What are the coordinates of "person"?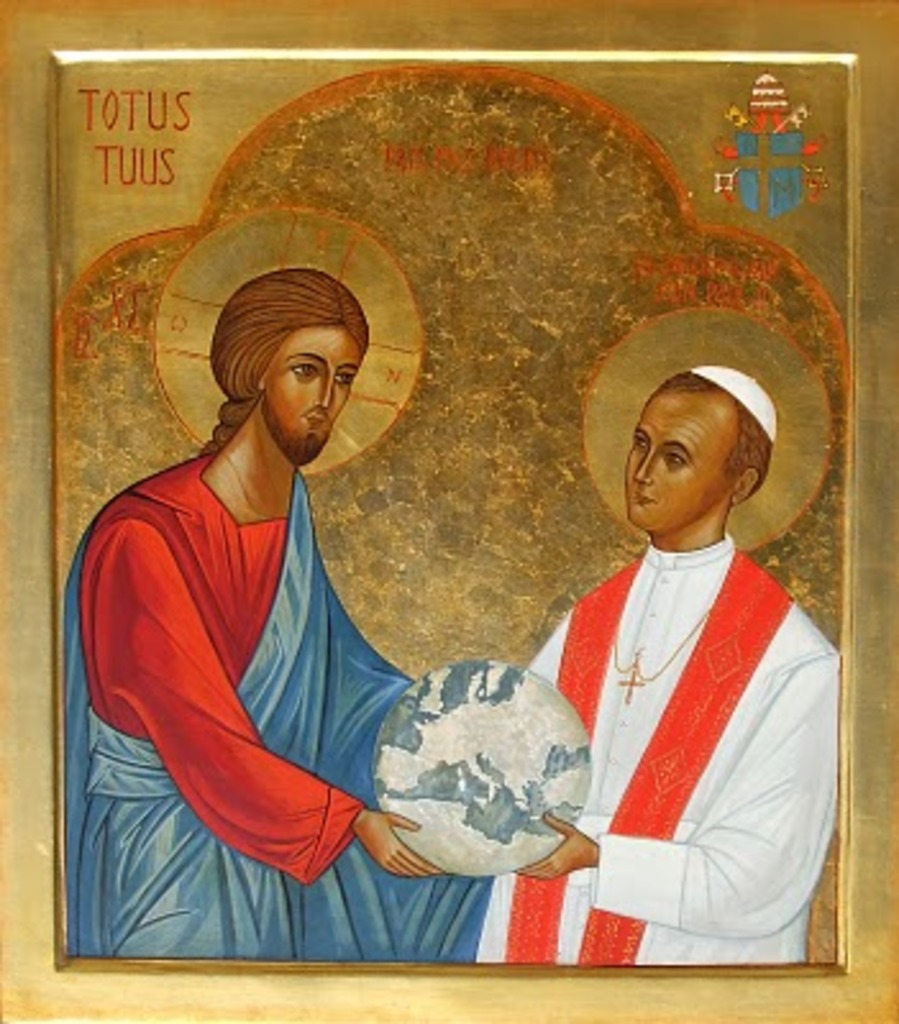
<bbox>520, 261, 845, 986</bbox>.
